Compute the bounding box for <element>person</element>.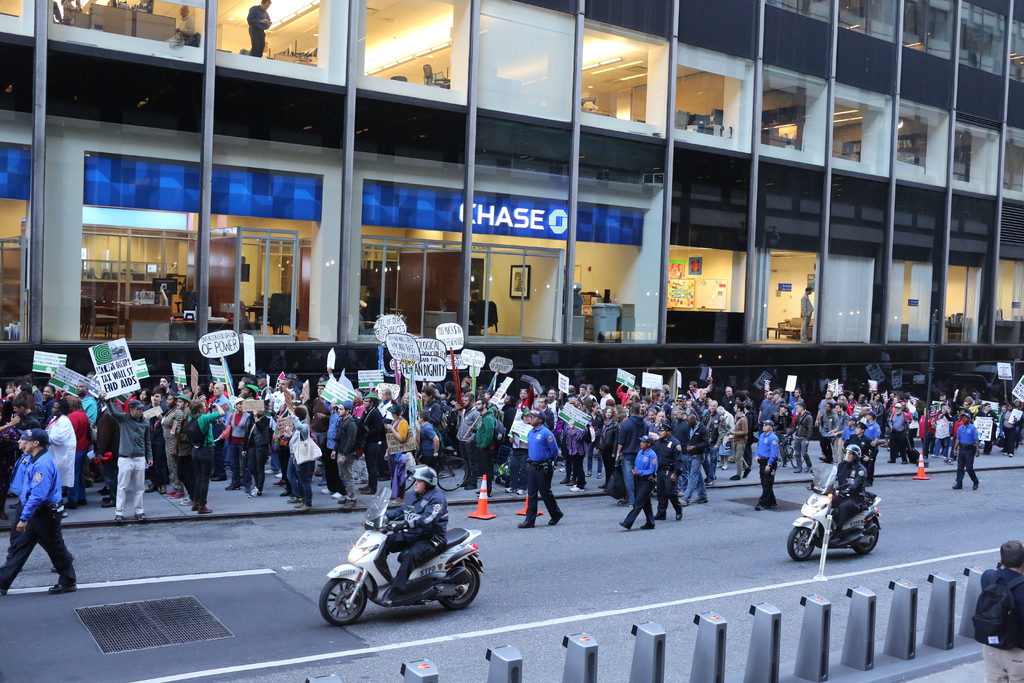
Rect(827, 443, 872, 545).
